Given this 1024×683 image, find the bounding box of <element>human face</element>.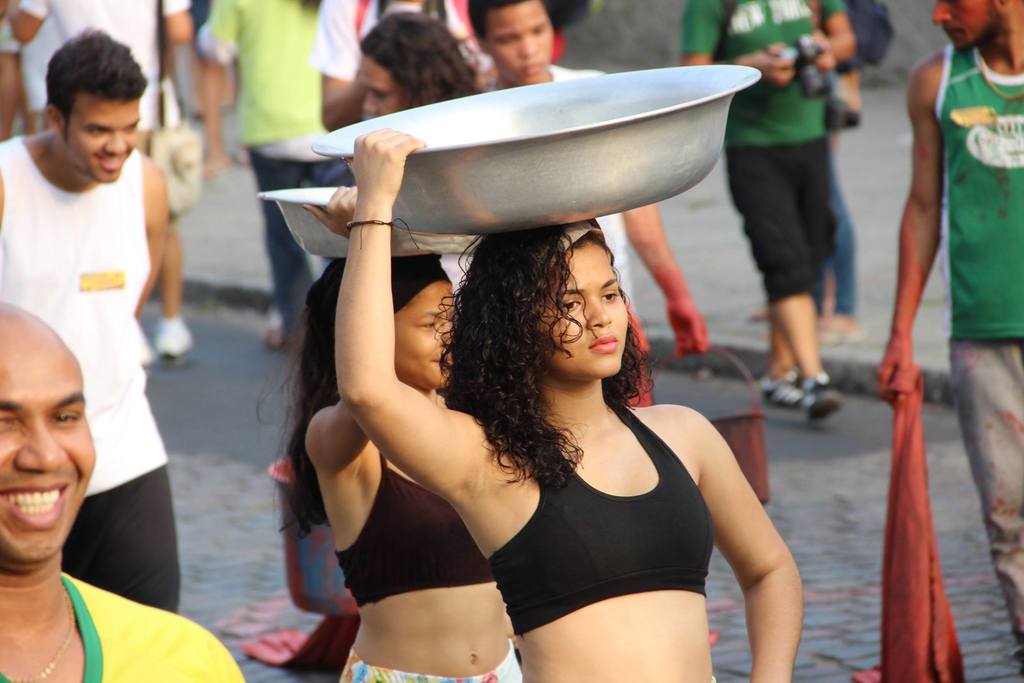
353:52:399:119.
